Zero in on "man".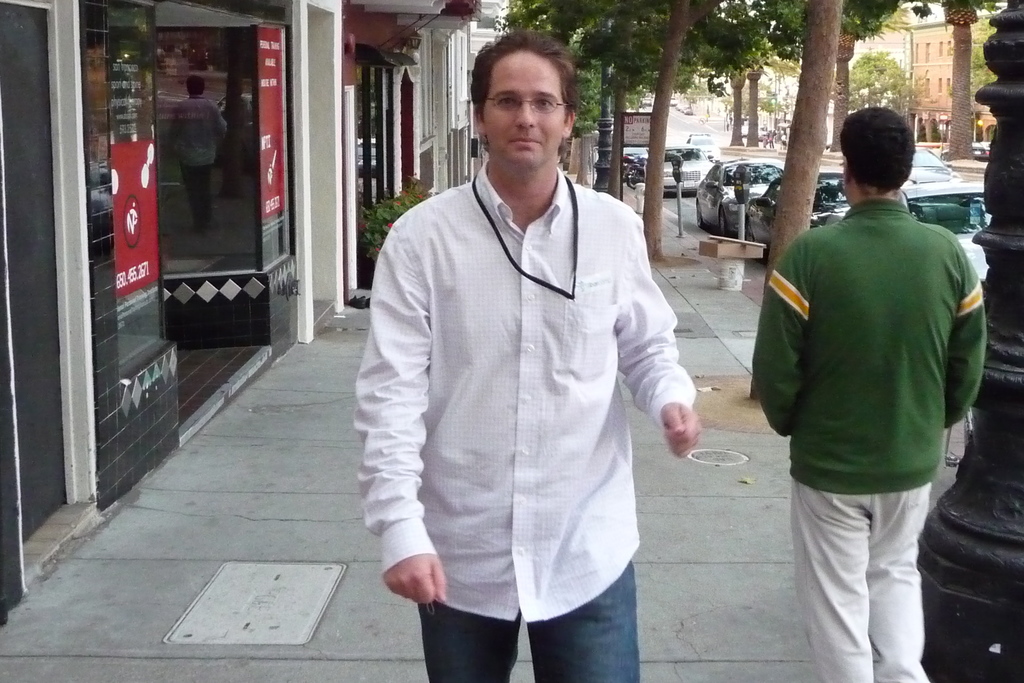
Zeroed in: [358, 29, 696, 682].
